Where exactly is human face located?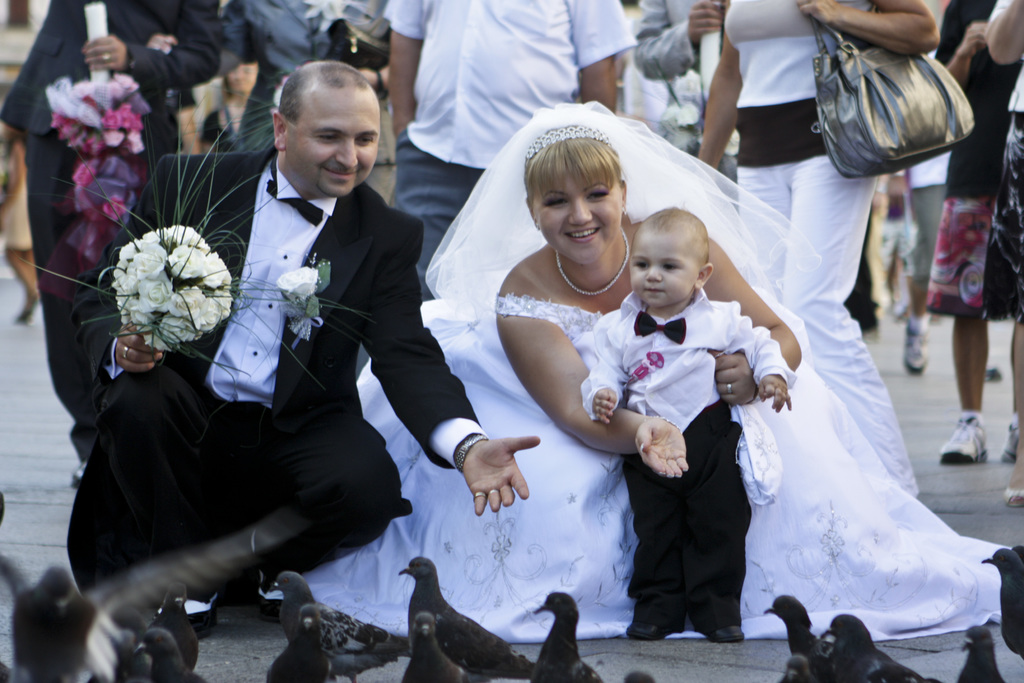
Its bounding box is bbox(542, 176, 614, 267).
